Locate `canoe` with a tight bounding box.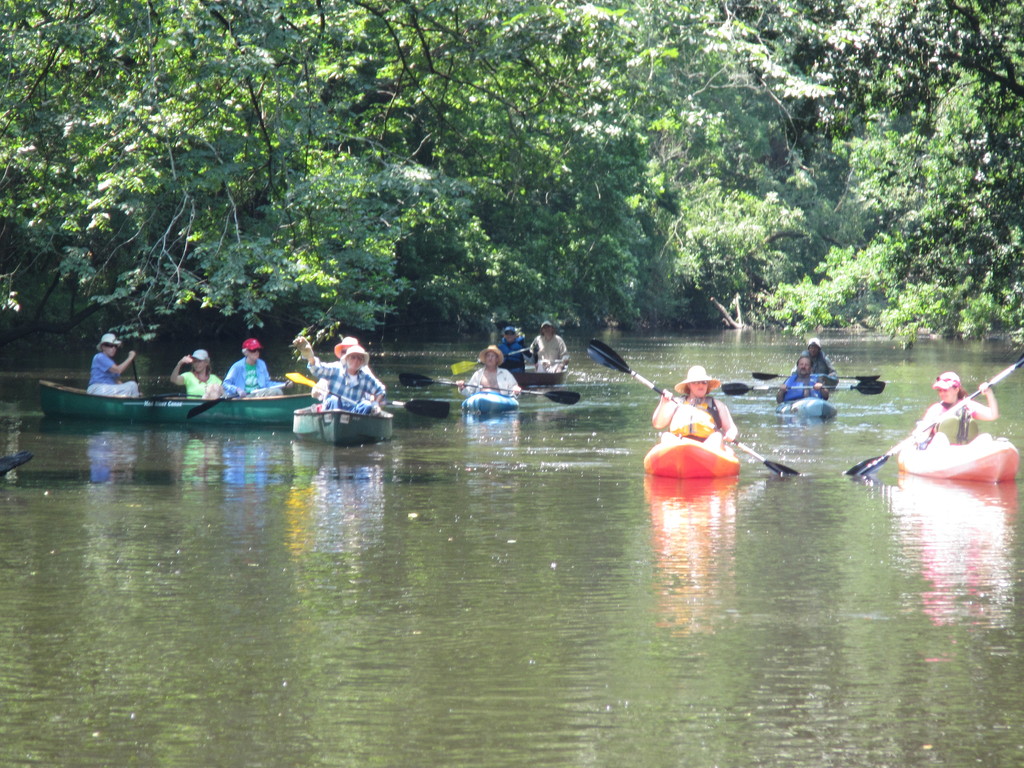
locate(508, 363, 570, 385).
